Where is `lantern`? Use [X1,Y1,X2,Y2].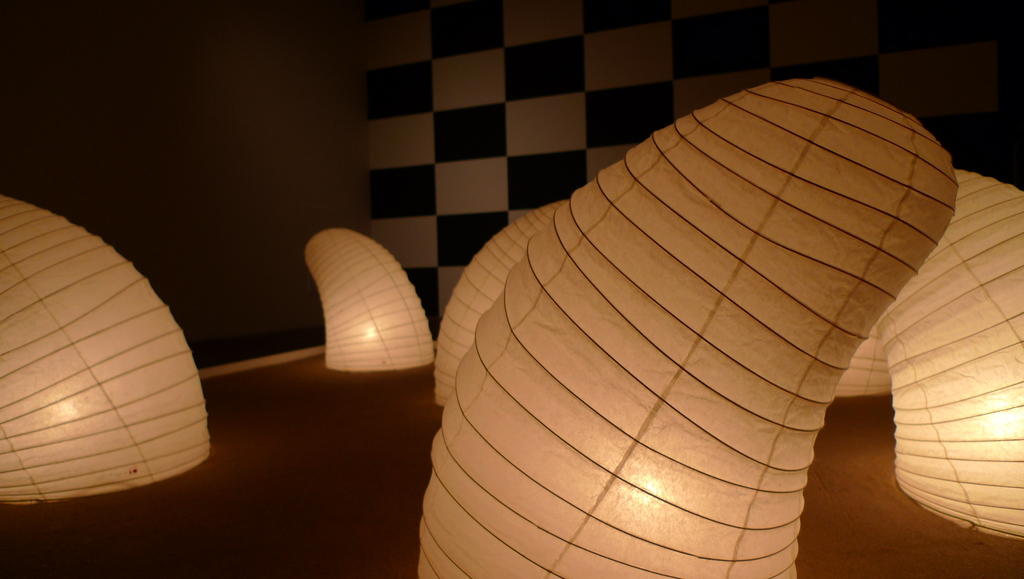
[9,206,209,518].
